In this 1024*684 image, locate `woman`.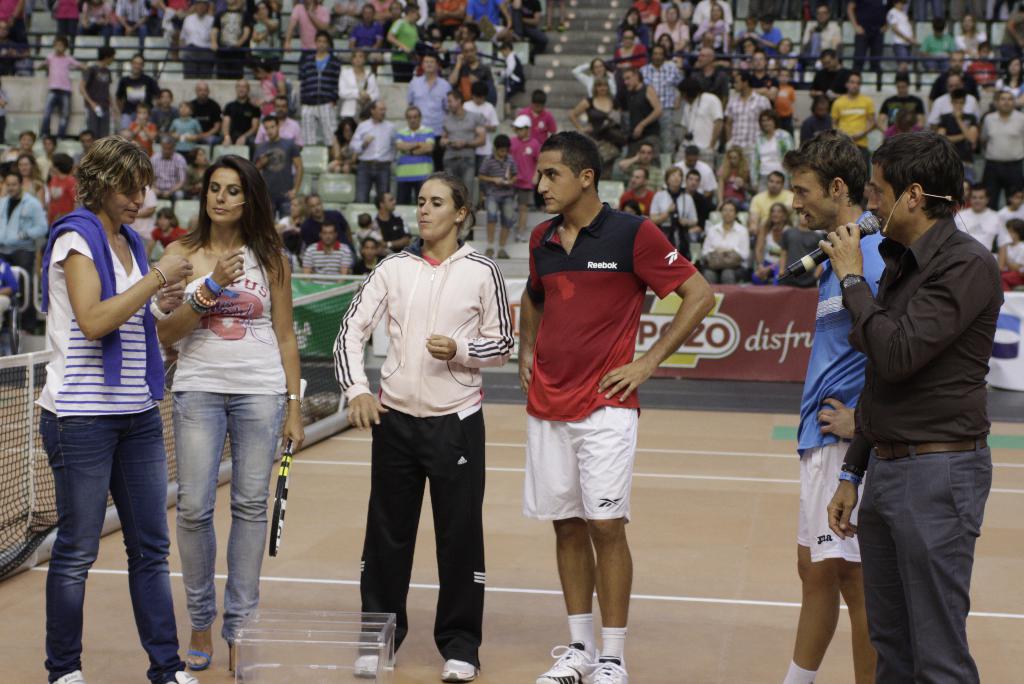
Bounding box: bbox=[699, 0, 731, 50].
